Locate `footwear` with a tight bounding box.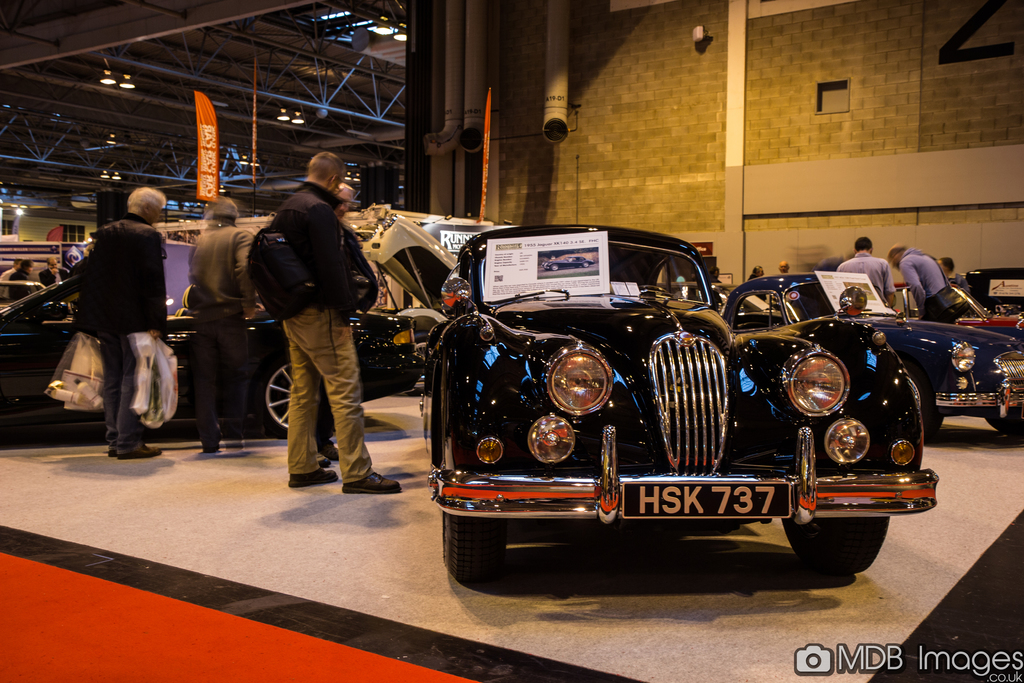
Rect(284, 469, 337, 483).
